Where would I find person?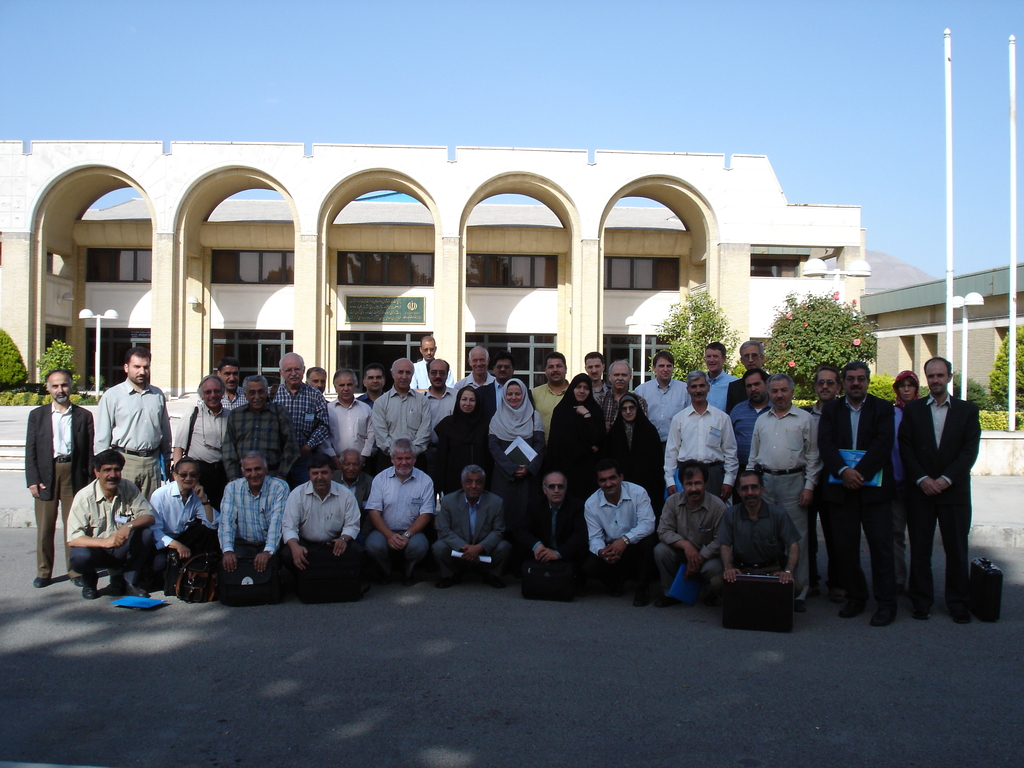
At (529,349,570,413).
